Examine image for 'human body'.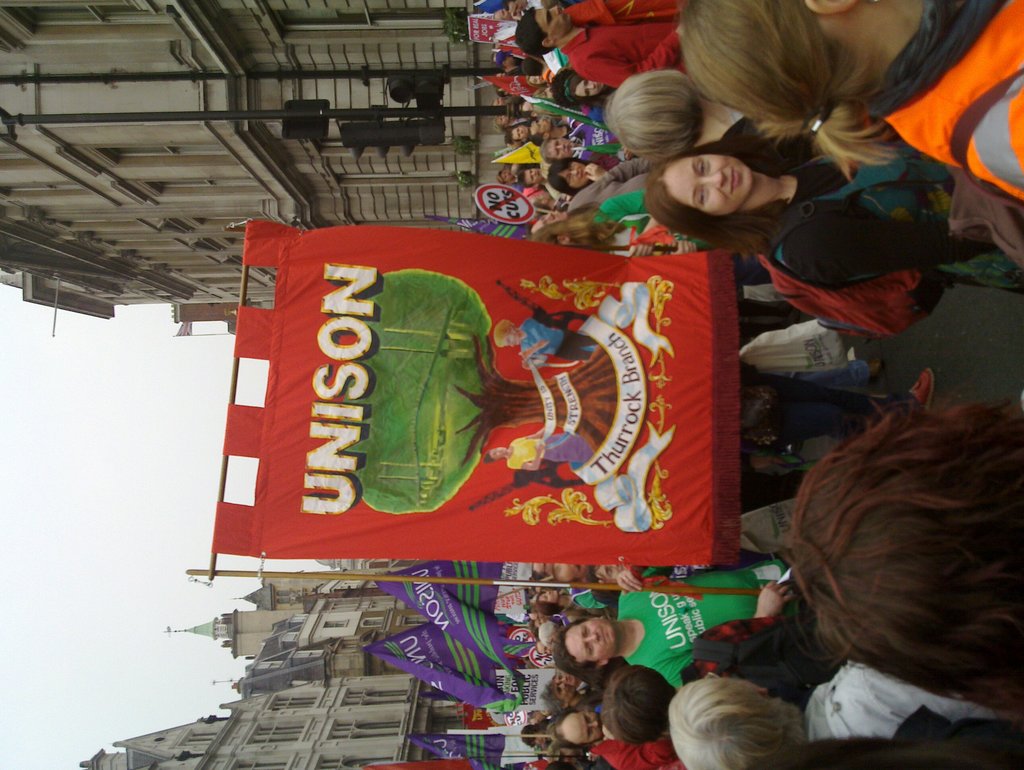
Examination result: [left=518, top=320, right=597, bottom=372].
